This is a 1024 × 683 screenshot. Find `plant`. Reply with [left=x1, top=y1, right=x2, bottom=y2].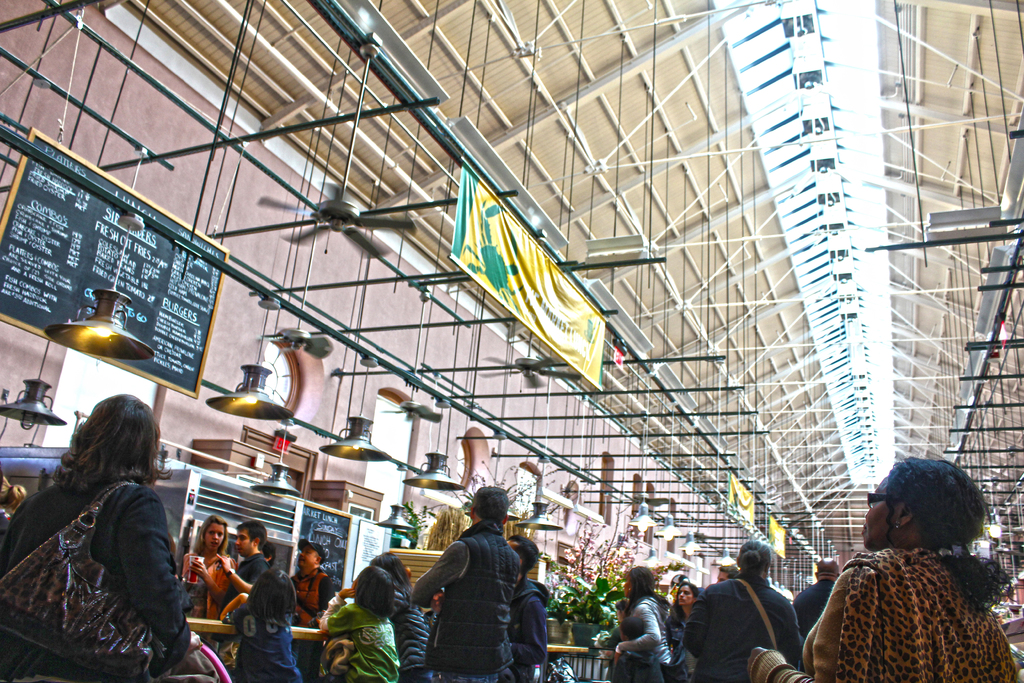
[left=378, top=453, right=465, bottom=567].
